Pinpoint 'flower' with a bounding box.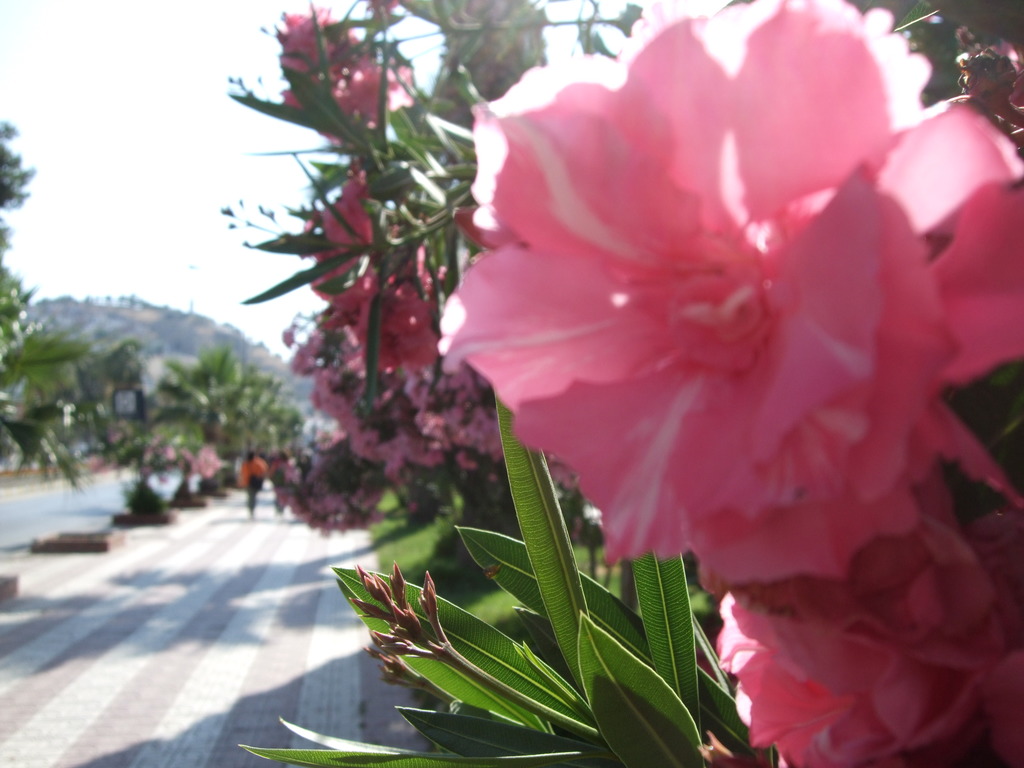
417, 0, 1023, 585.
